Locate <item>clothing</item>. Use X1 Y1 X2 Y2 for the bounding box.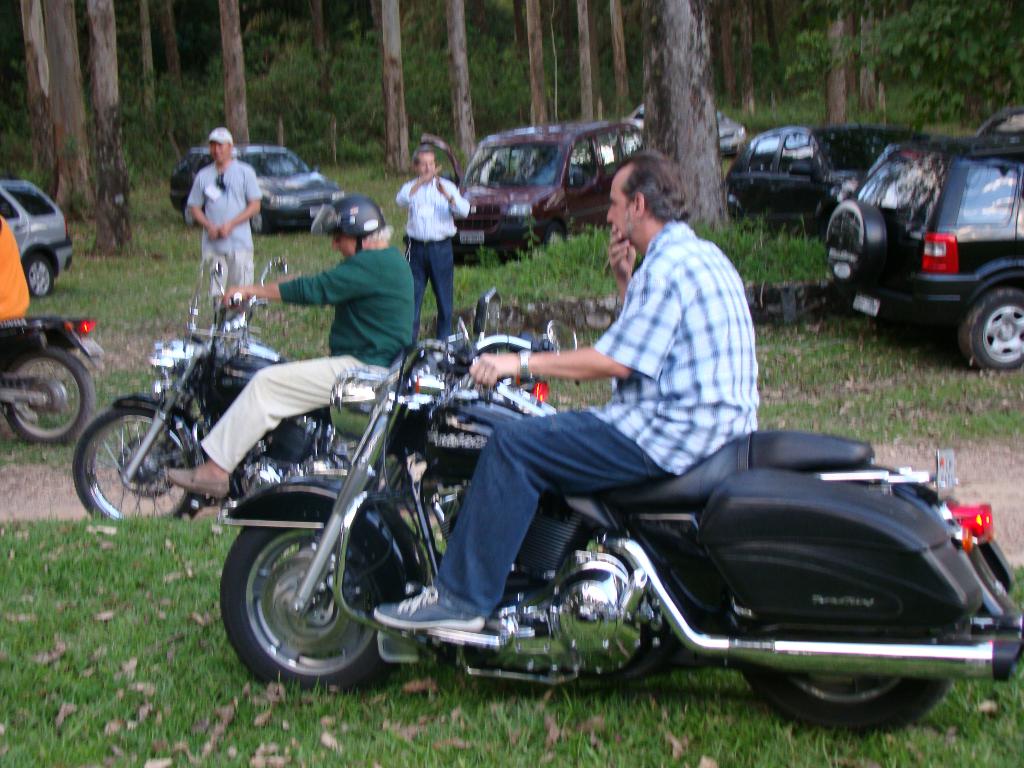
195 240 412 477.
